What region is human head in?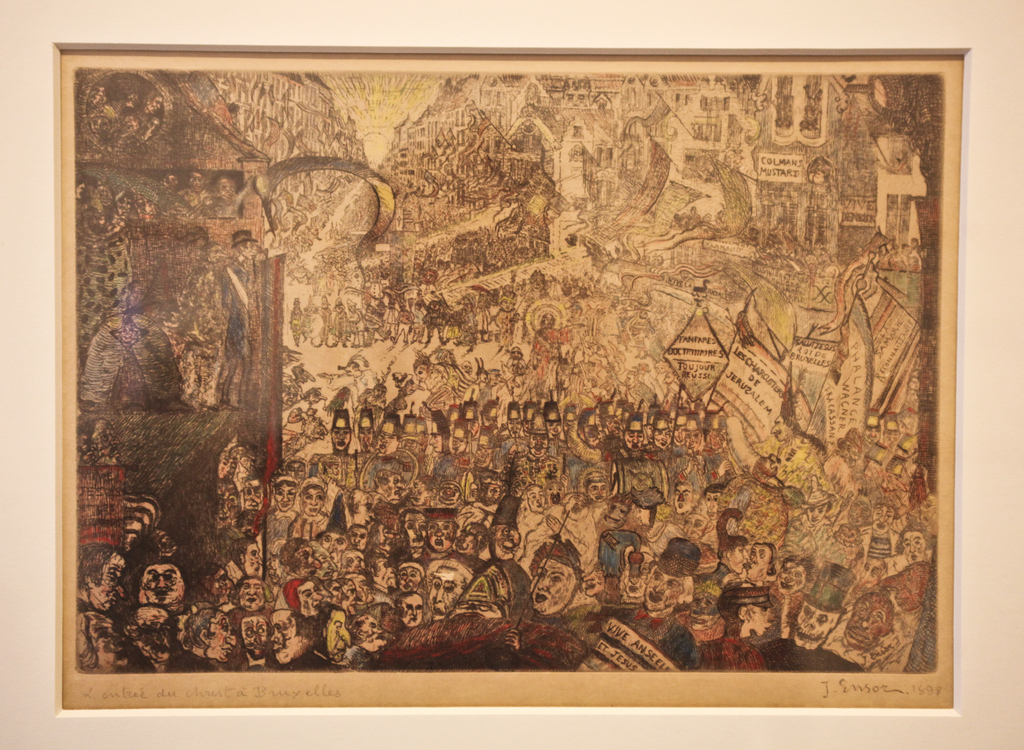
Rect(237, 616, 269, 660).
